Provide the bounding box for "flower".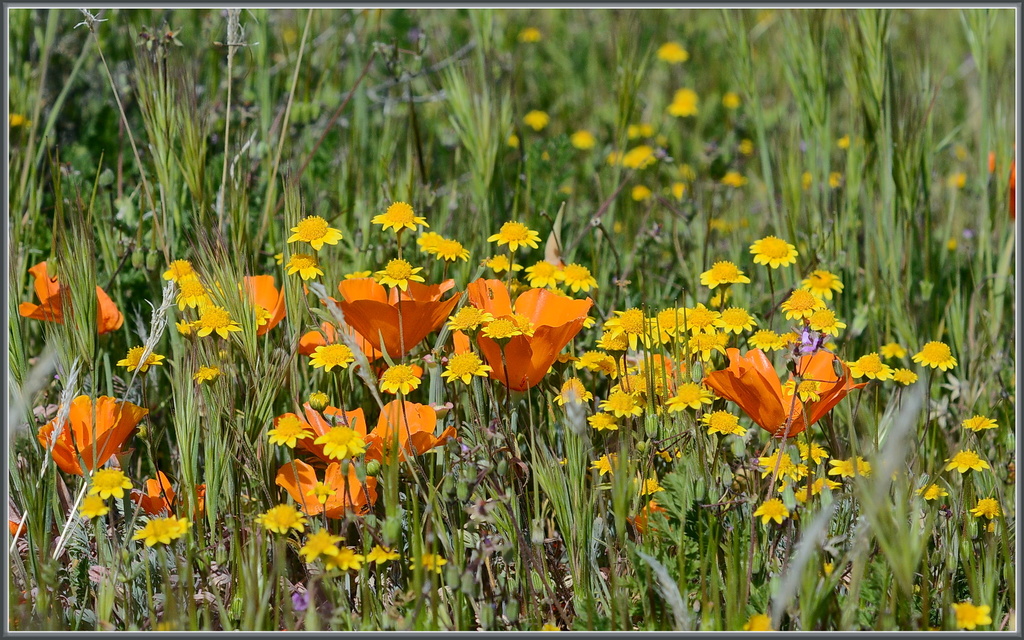
(left=636, top=480, right=662, bottom=500).
